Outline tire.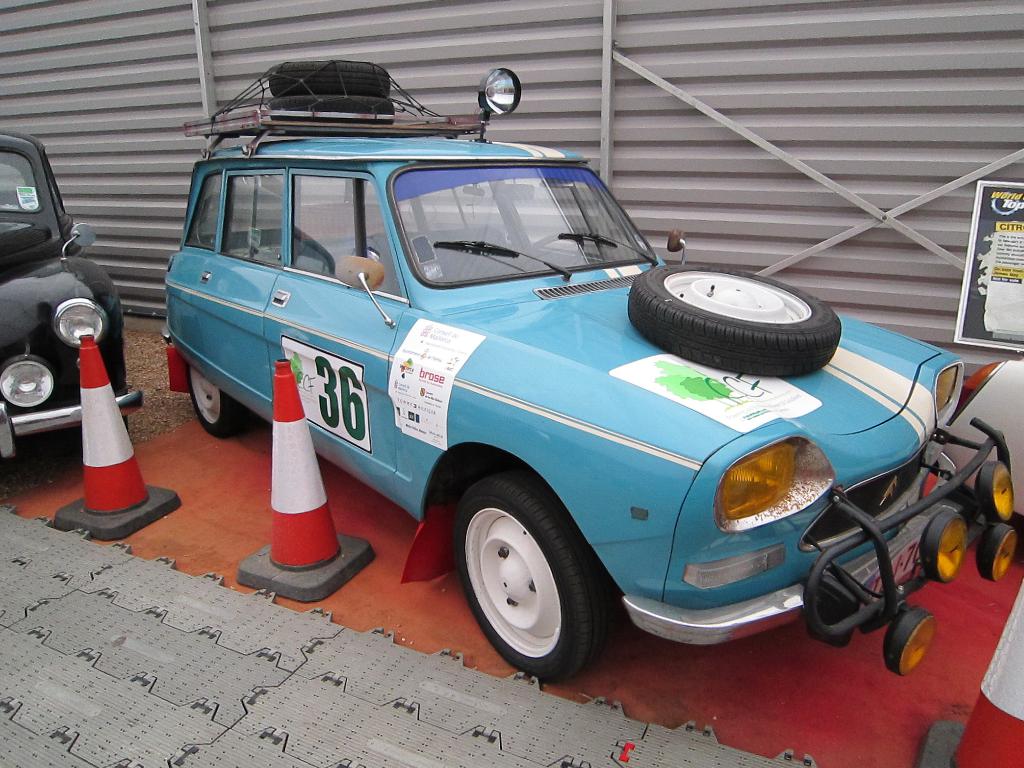
Outline: detection(188, 362, 255, 438).
